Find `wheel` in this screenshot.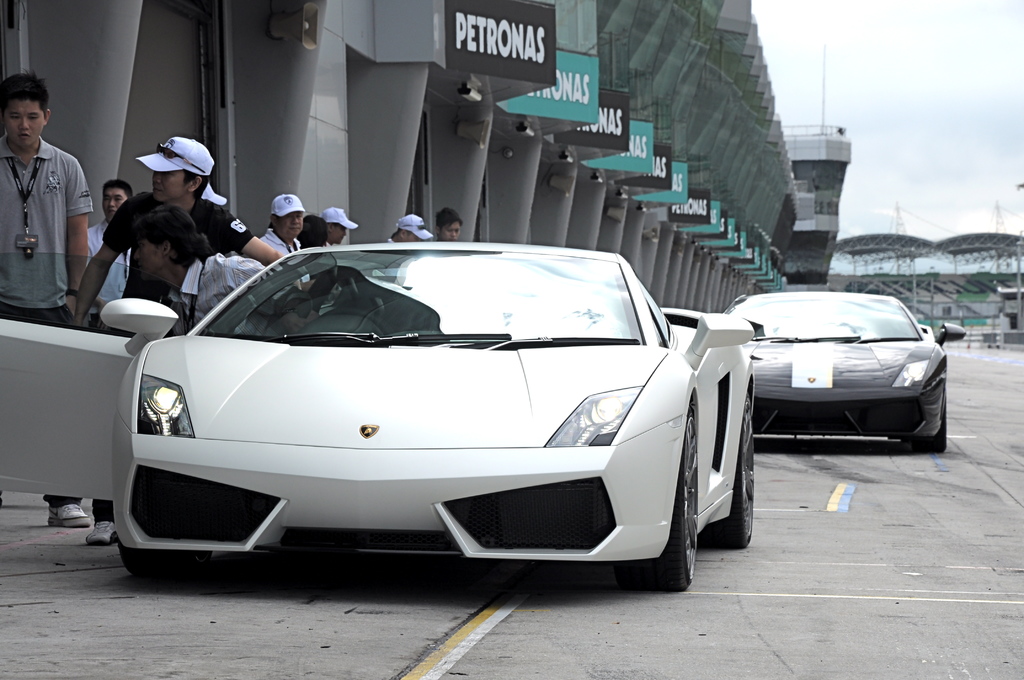
The bounding box for `wheel` is BBox(669, 437, 712, 583).
